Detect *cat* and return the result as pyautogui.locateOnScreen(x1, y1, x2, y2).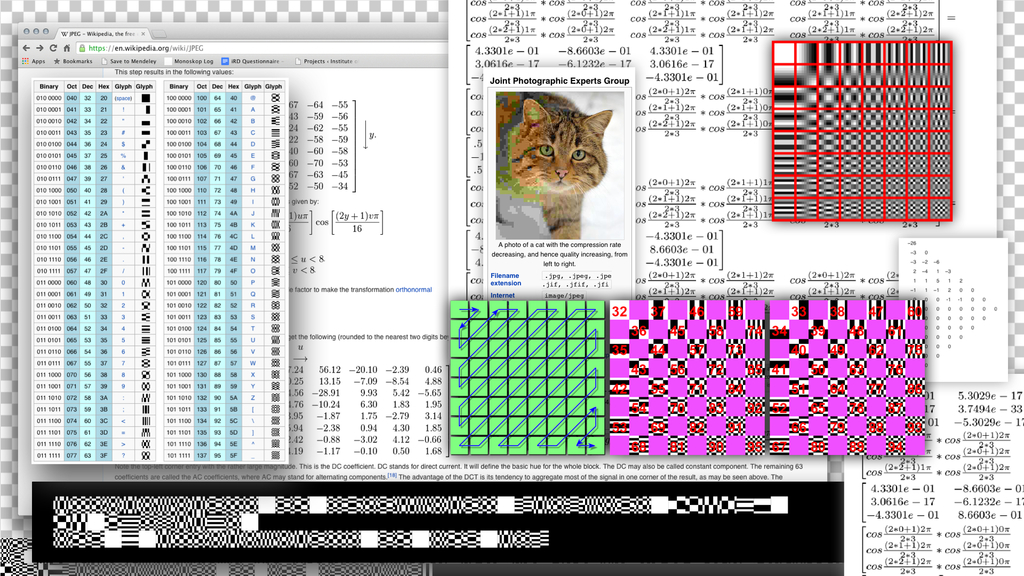
pyautogui.locateOnScreen(497, 93, 614, 242).
